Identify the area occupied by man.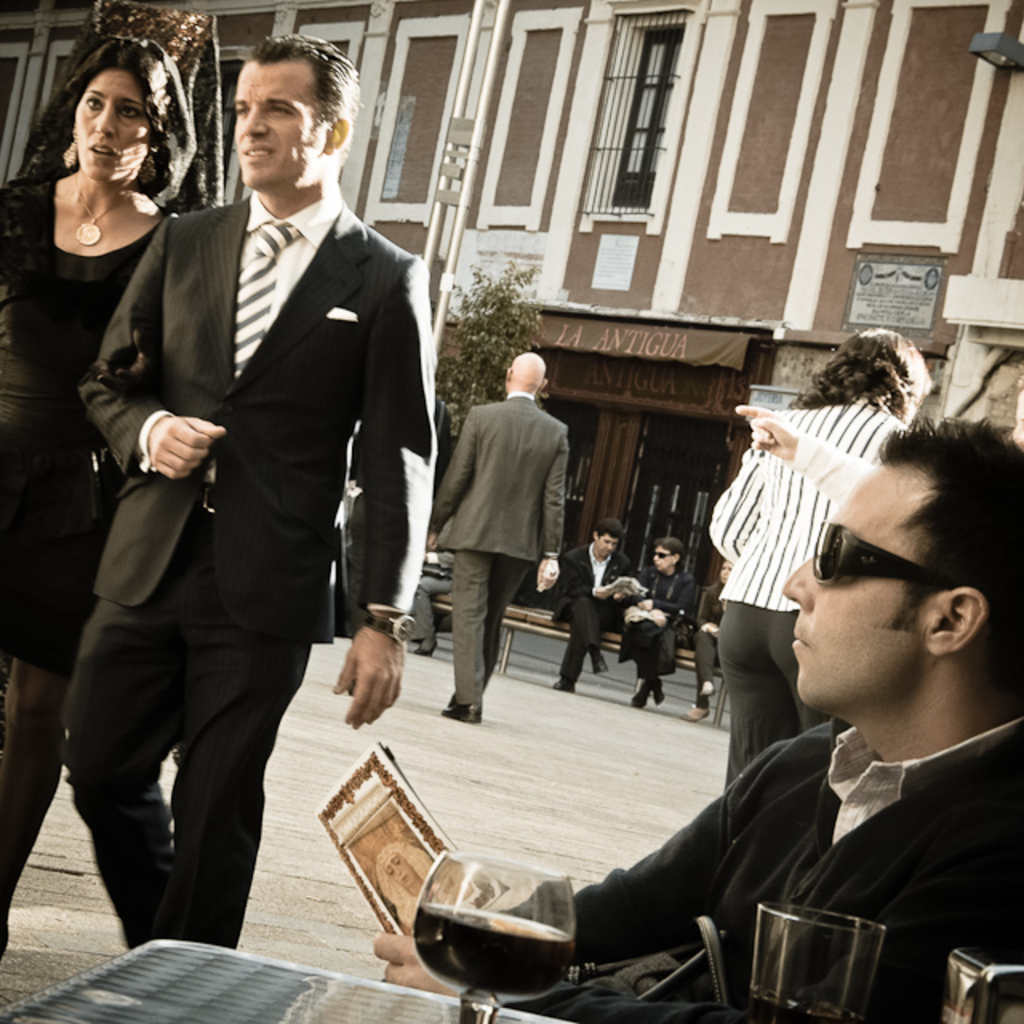
Area: crop(547, 522, 634, 709).
